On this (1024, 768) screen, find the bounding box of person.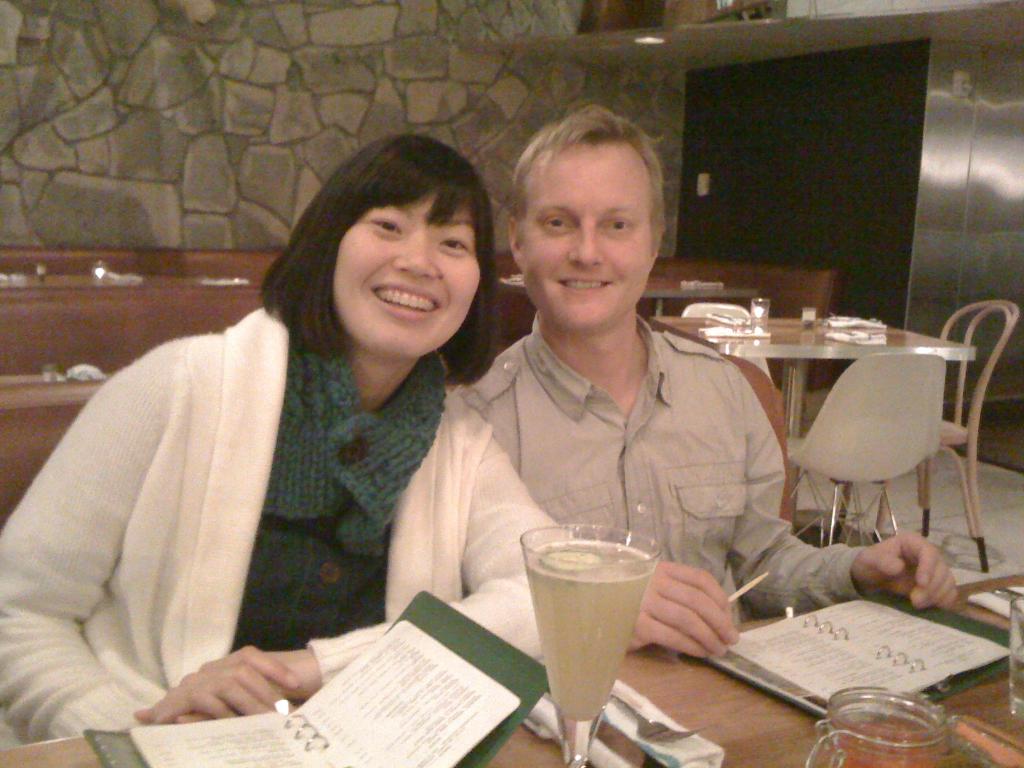
Bounding box: left=460, top=110, right=954, bottom=655.
